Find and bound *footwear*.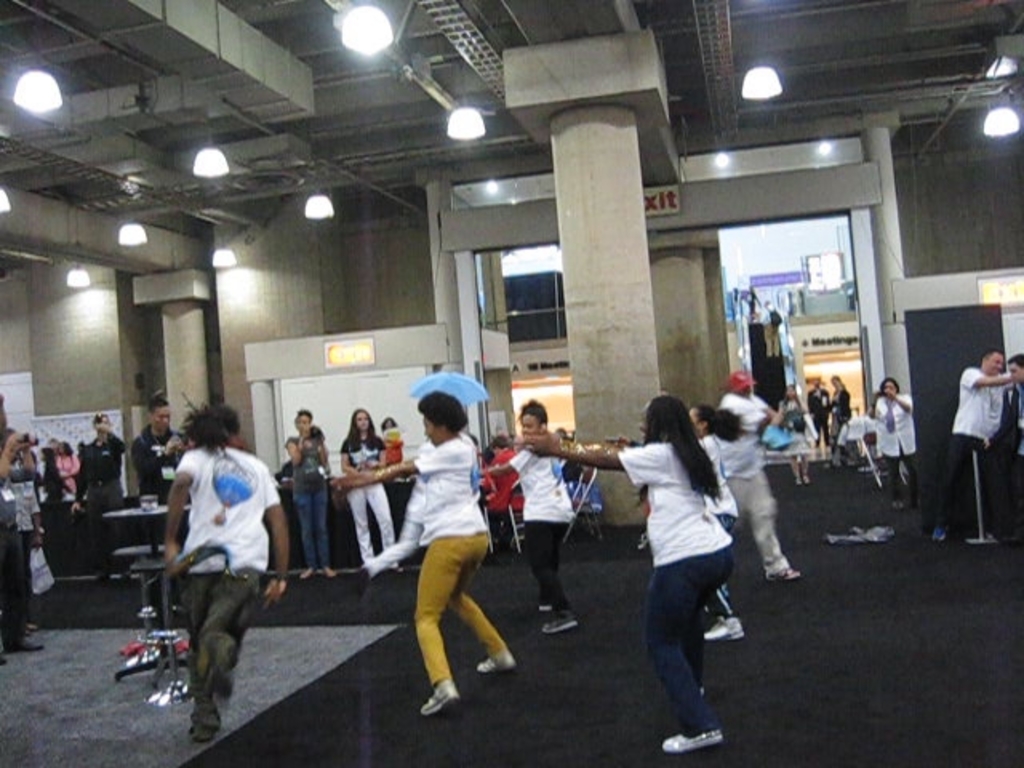
Bound: (x1=544, y1=613, x2=576, y2=635).
